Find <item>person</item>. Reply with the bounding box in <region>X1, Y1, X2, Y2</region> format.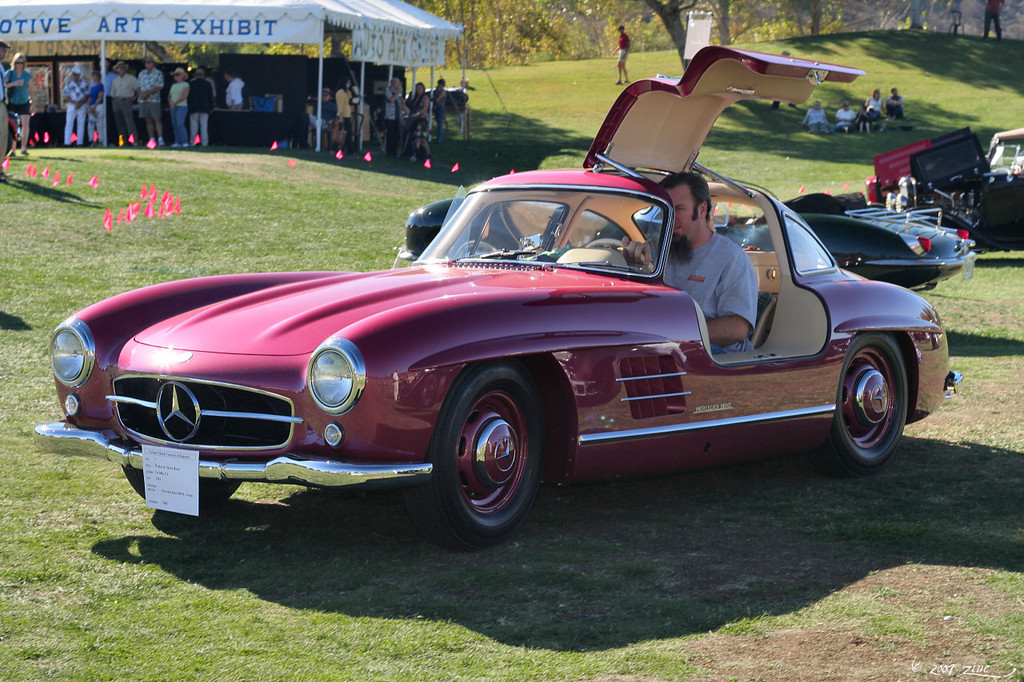
<region>970, 0, 1003, 50</region>.
